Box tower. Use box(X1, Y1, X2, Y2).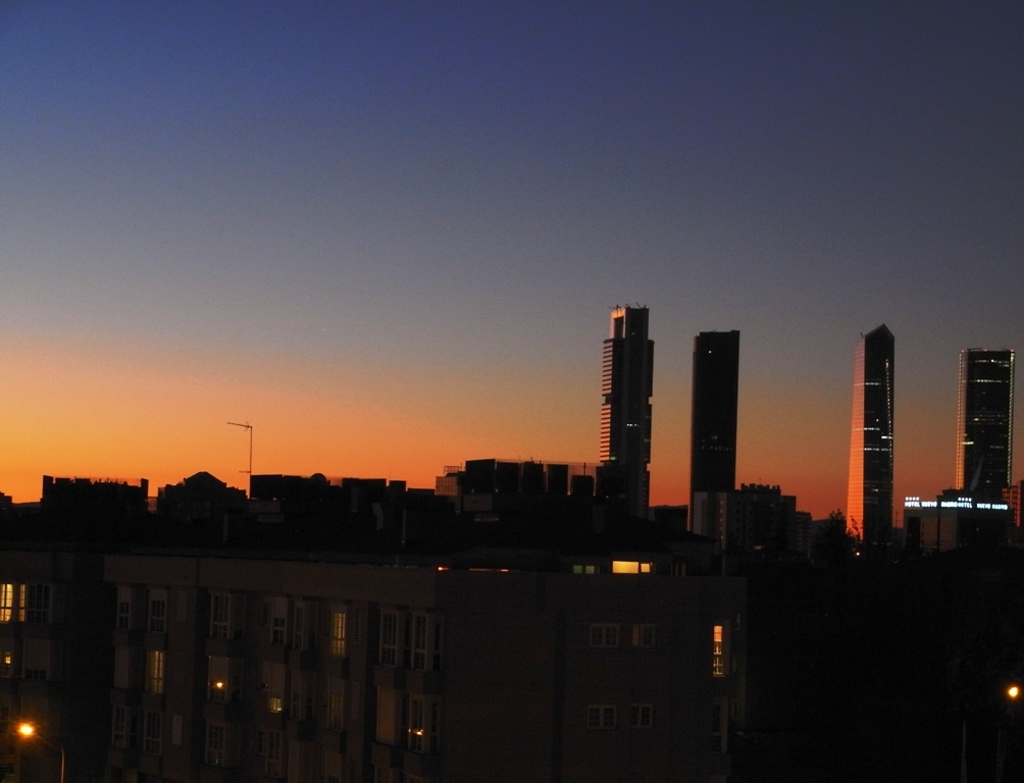
box(838, 322, 892, 559).
